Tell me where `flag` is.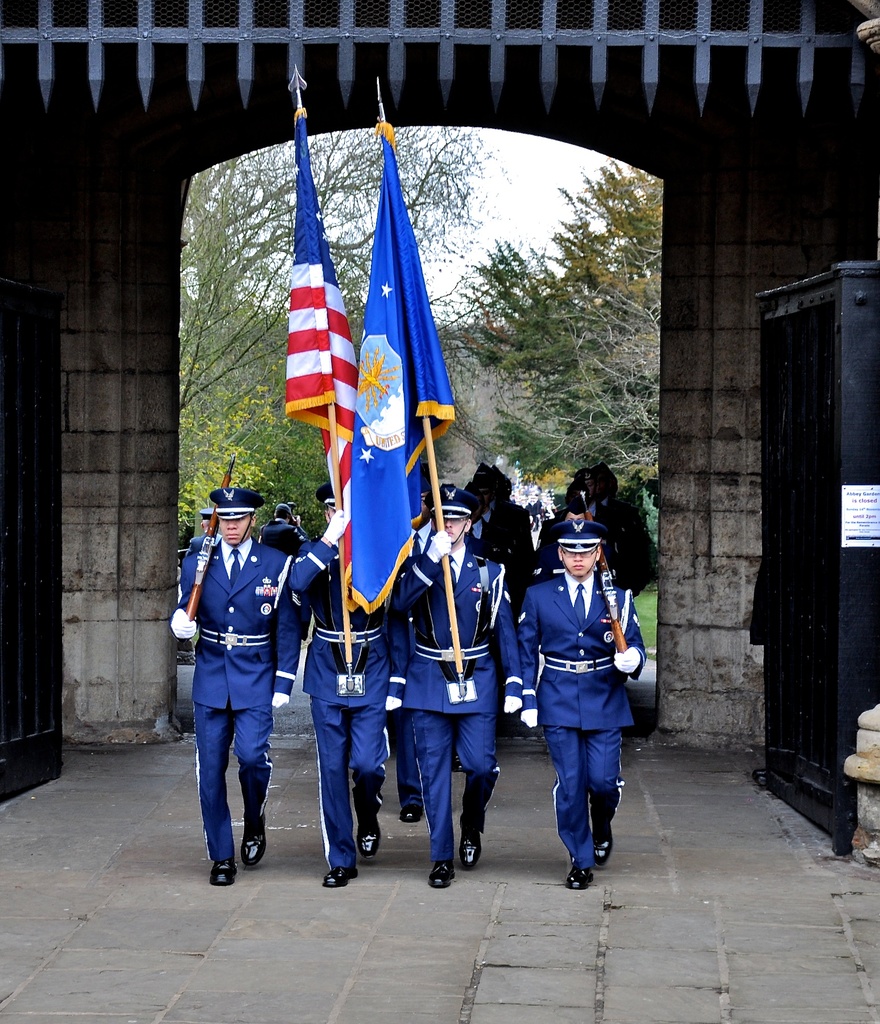
`flag` is at <bbox>288, 109, 362, 589</bbox>.
